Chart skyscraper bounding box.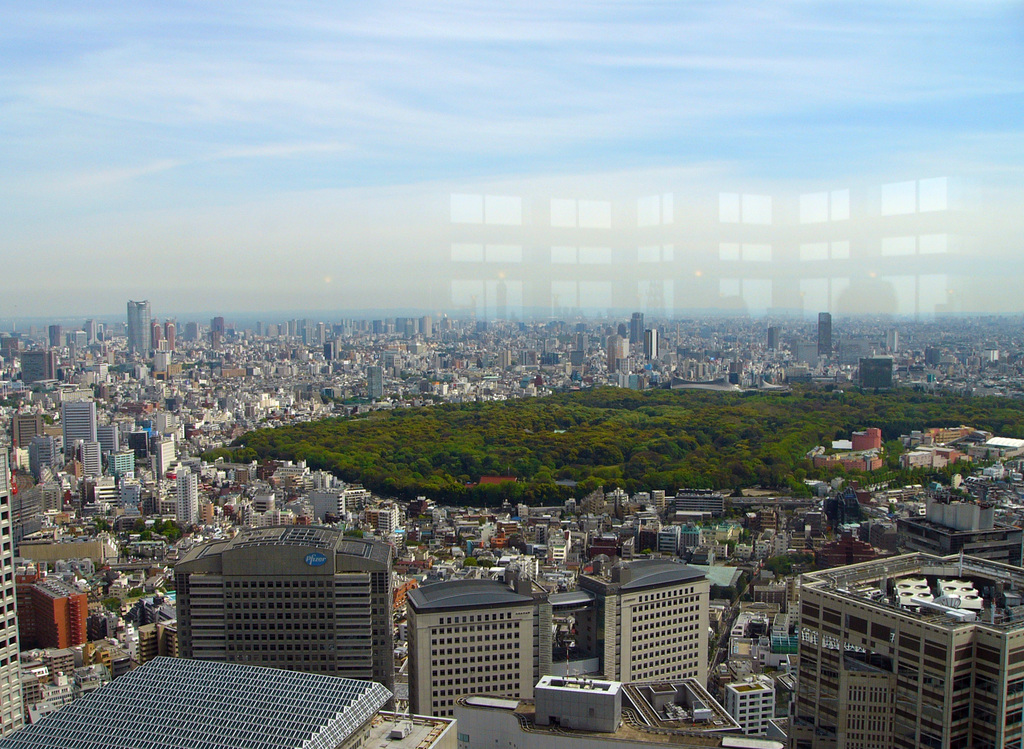
Charted: 630,309,639,341.
